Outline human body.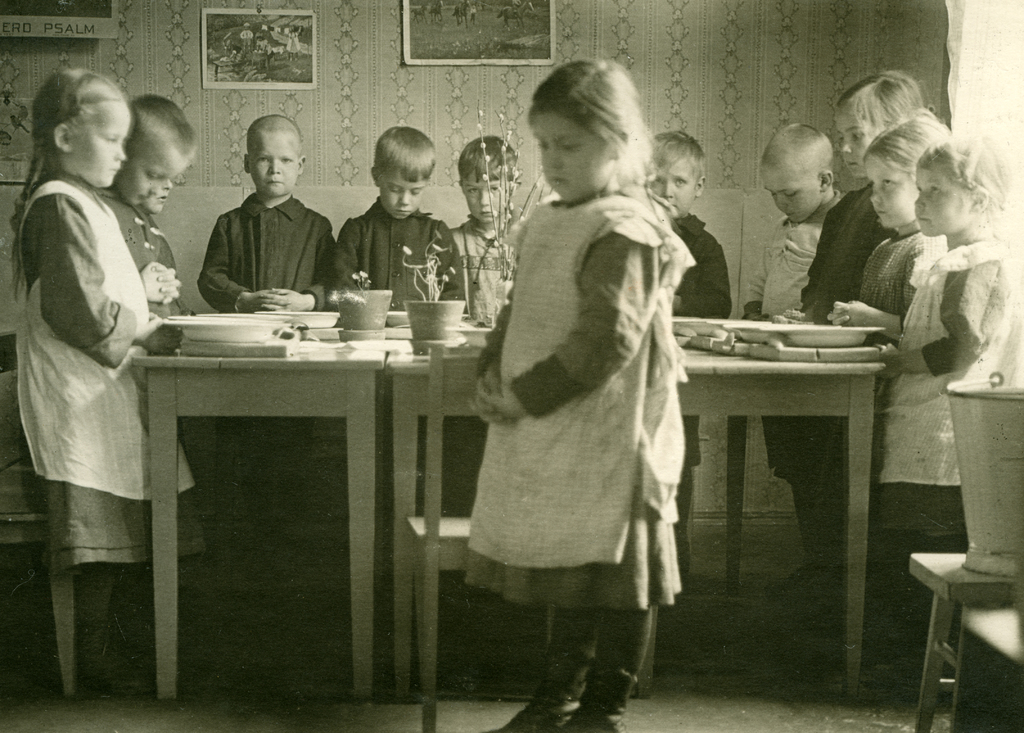
Outline: x1=202 y1=118 x2=348 y2=312.
